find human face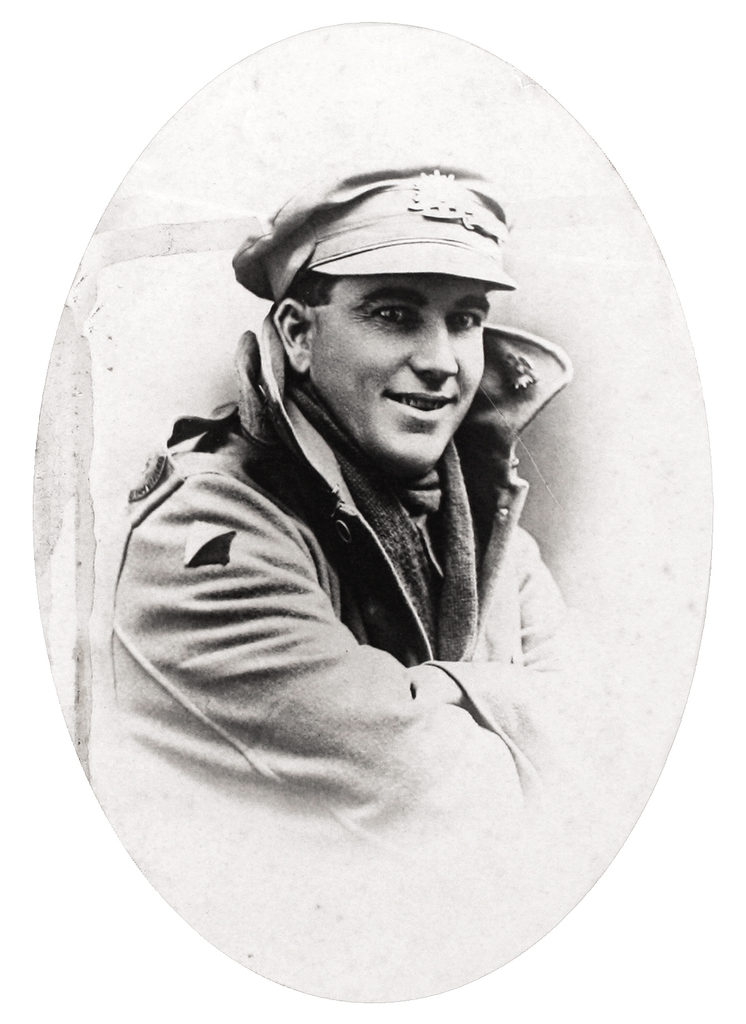
bbox(304, 282, 483, 466)
